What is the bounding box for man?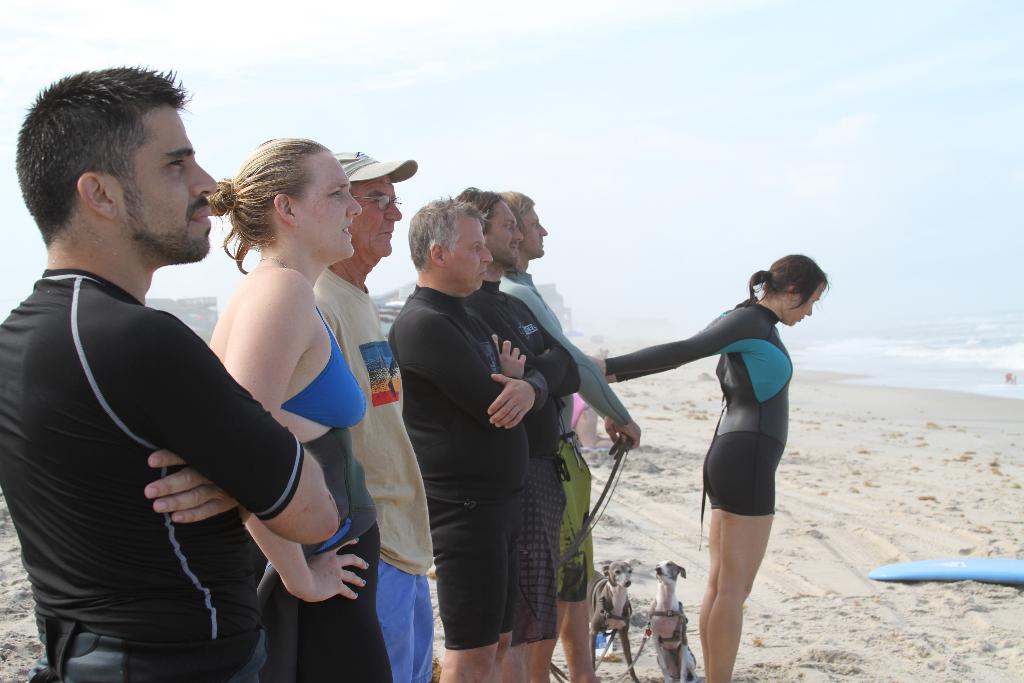
x1=307 y1=147 x2=449 y2=682.
